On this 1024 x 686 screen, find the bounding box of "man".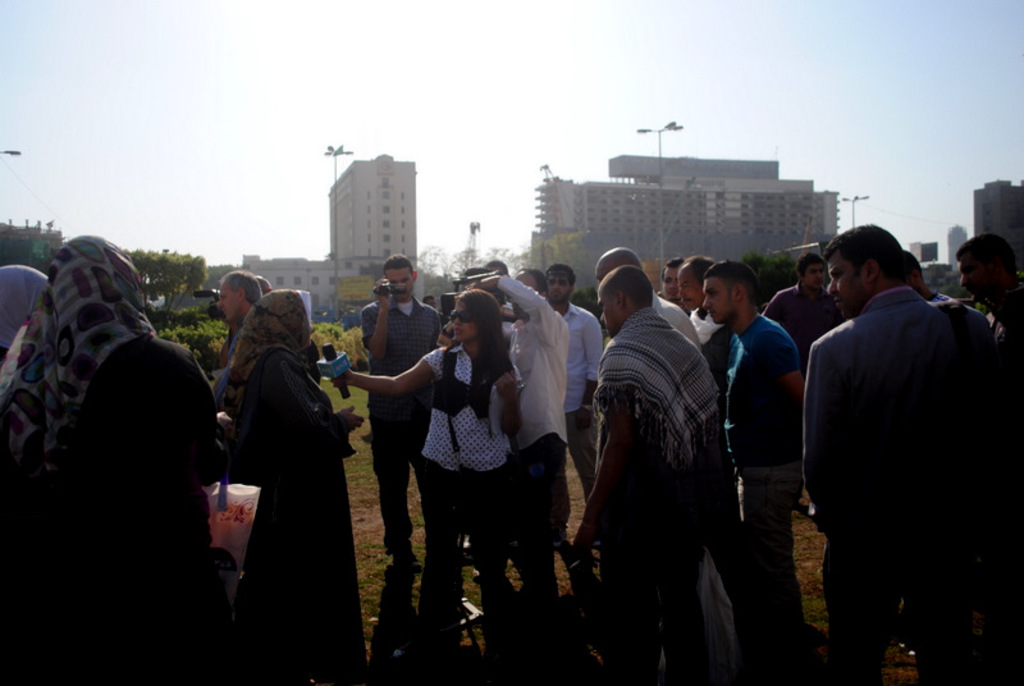
Bounding box: [left=868, top=252, right=998, bottom=393].
